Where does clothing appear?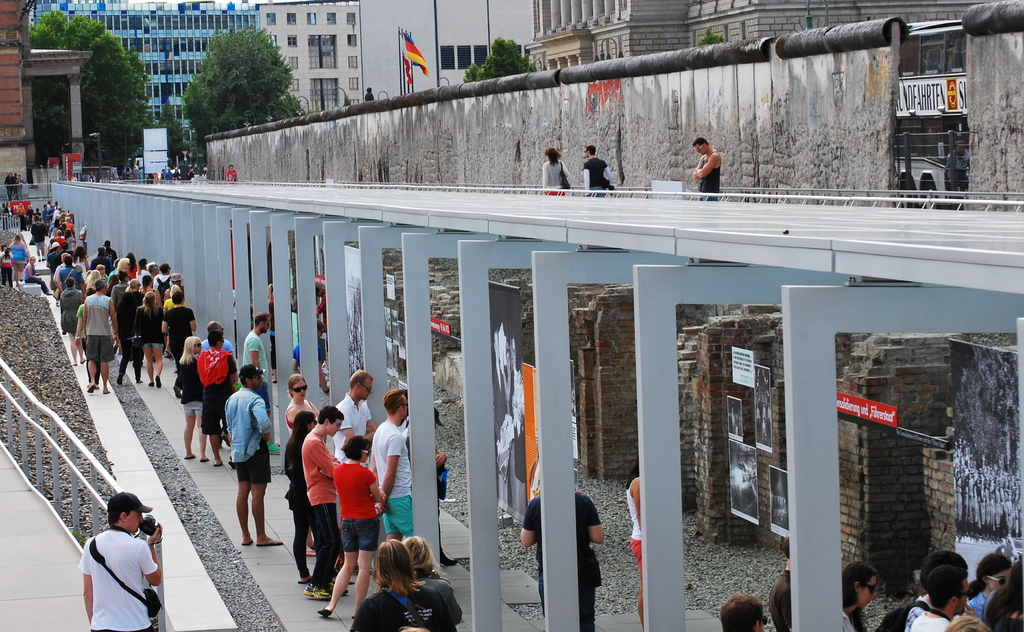
Appears at <bbox>224, 168, 237, 183</bbox>.
